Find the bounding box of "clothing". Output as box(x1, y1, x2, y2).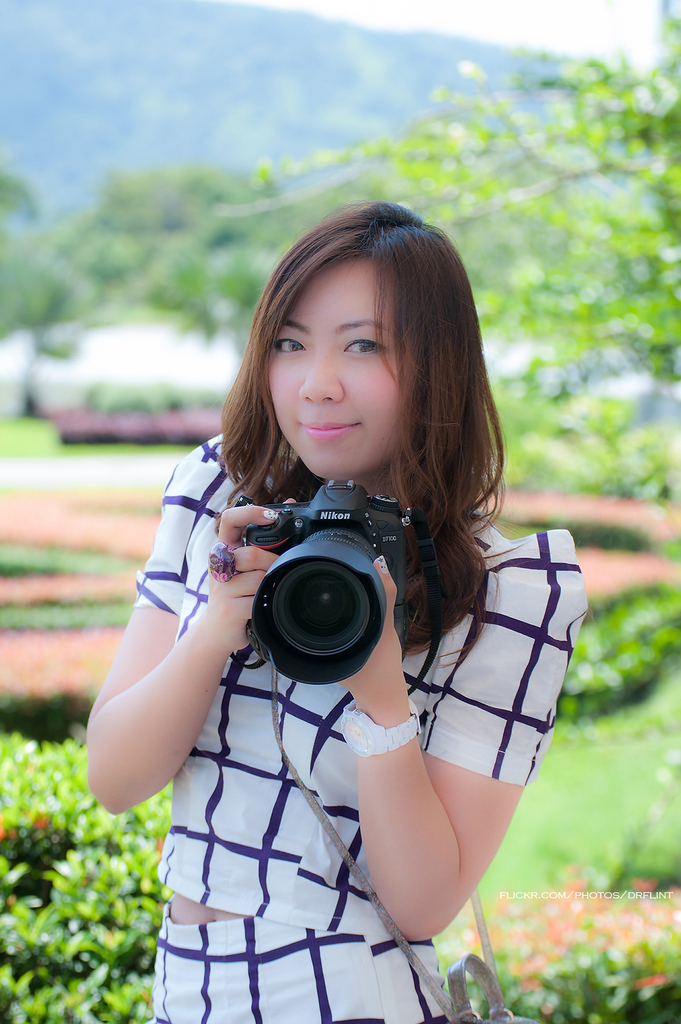
box(126, 522, 458, 981).
